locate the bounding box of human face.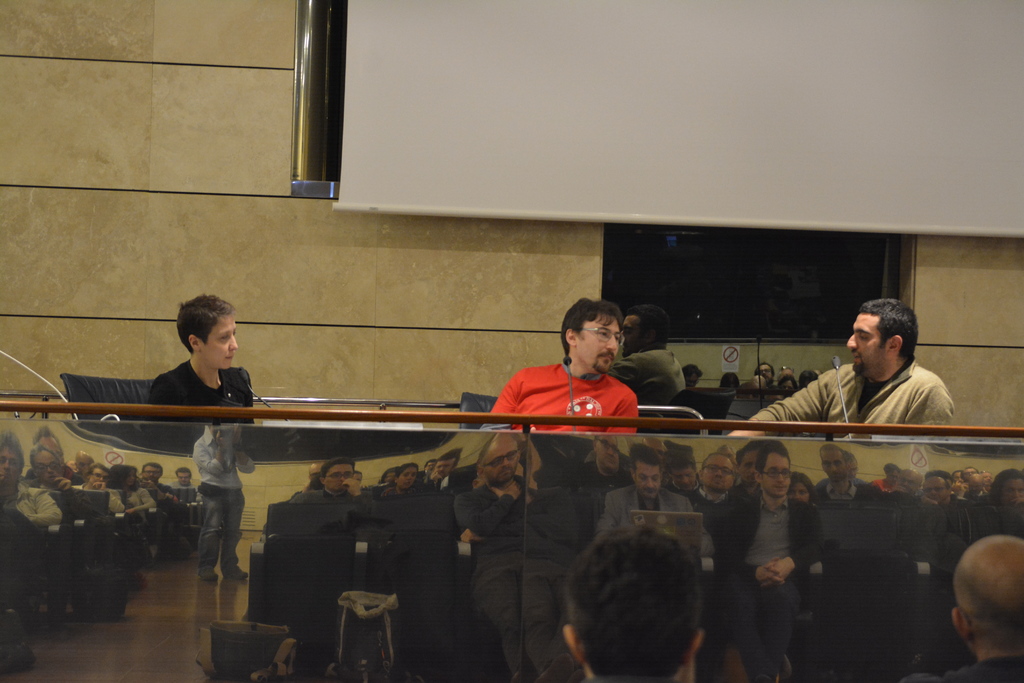
Bounding box: l=579, t=316, r=624, b=378.
